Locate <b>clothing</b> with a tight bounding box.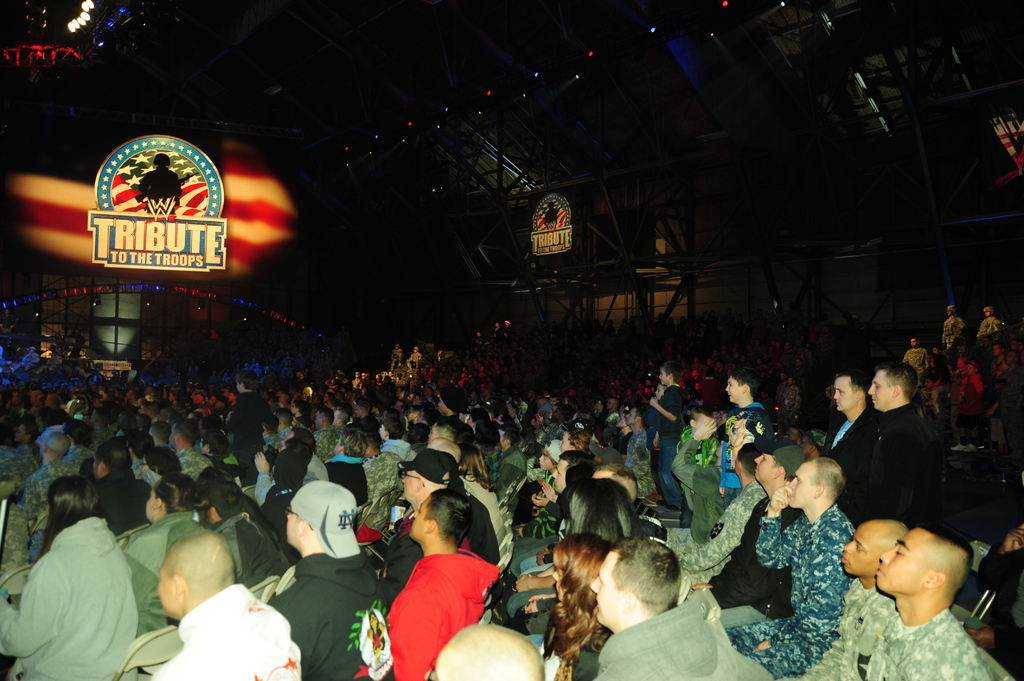
left=148, top=590, right=323, bottom=680.
